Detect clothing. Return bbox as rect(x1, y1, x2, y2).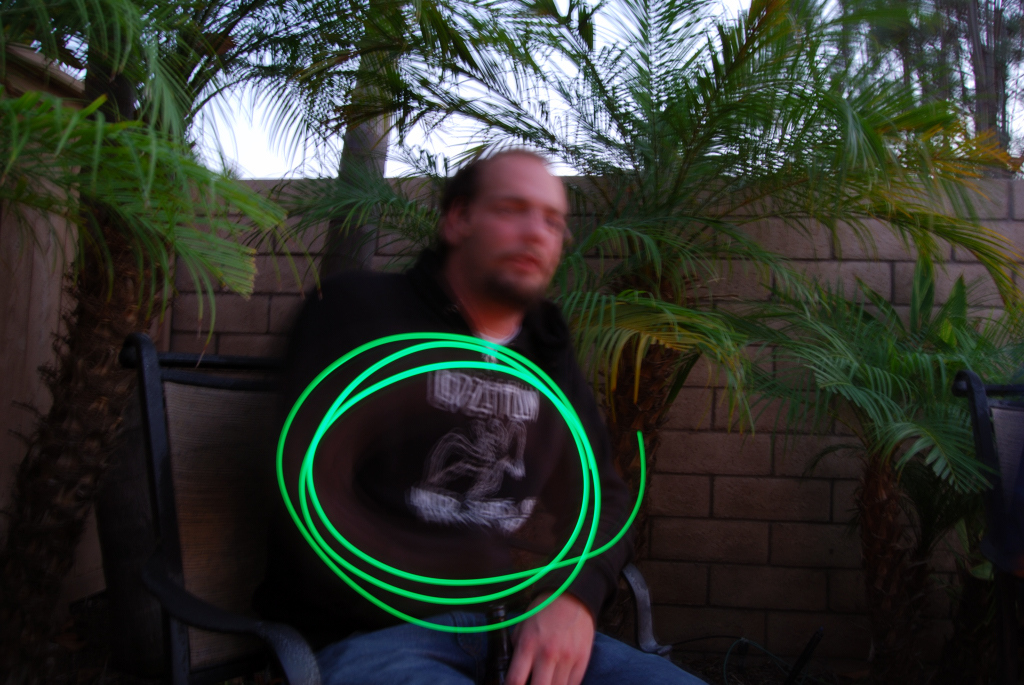
rect(232, 227, 731, 684).
